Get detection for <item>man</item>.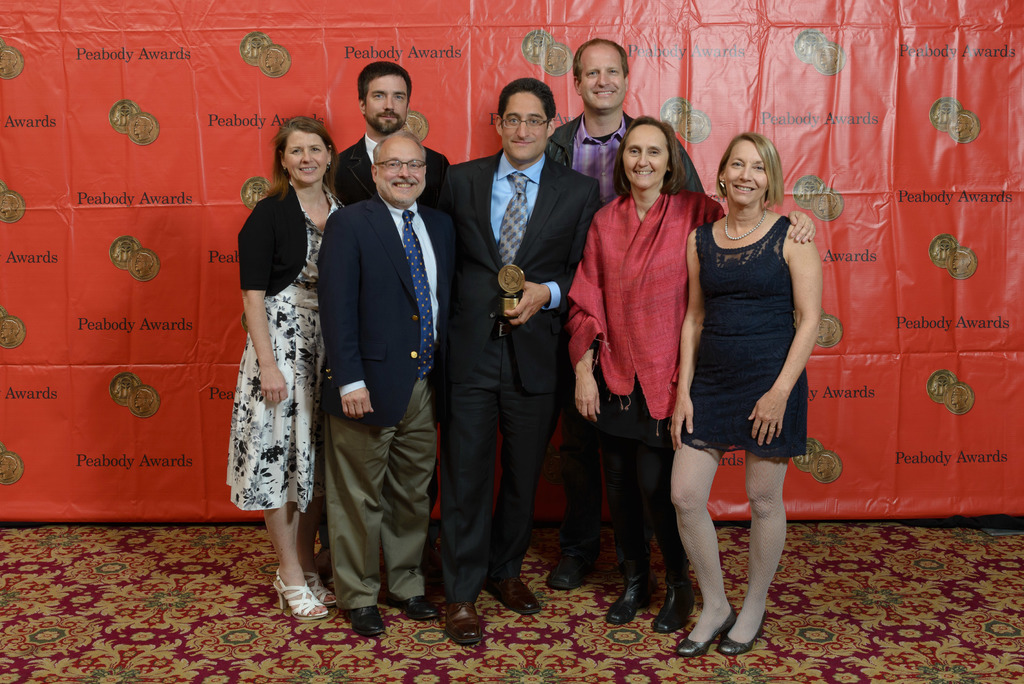
Detection: {"left": 442, "top": 76, "right": 604, "bottom": 646}.
